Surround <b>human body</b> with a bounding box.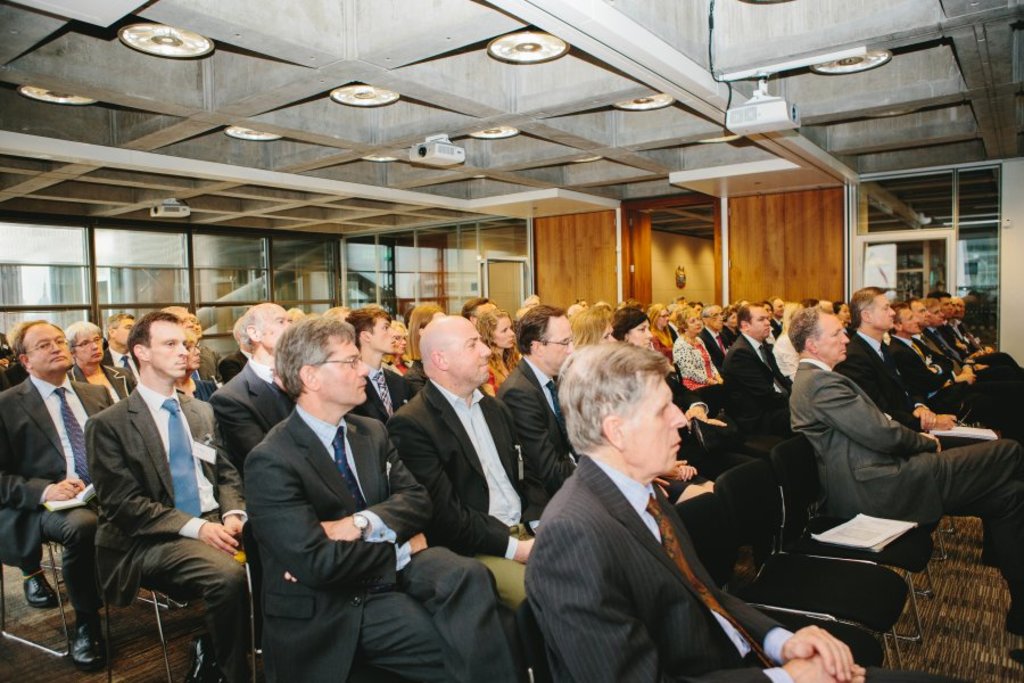
bbox=[527, 351, 798, 682].
